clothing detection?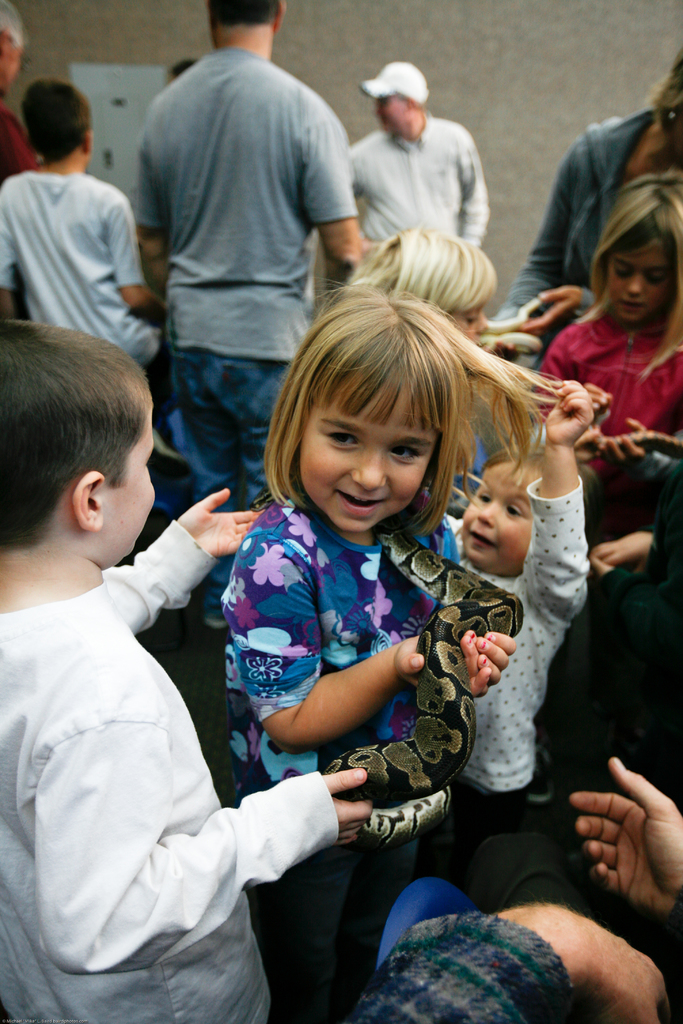
bbox=[153, 362, 292, 503]
